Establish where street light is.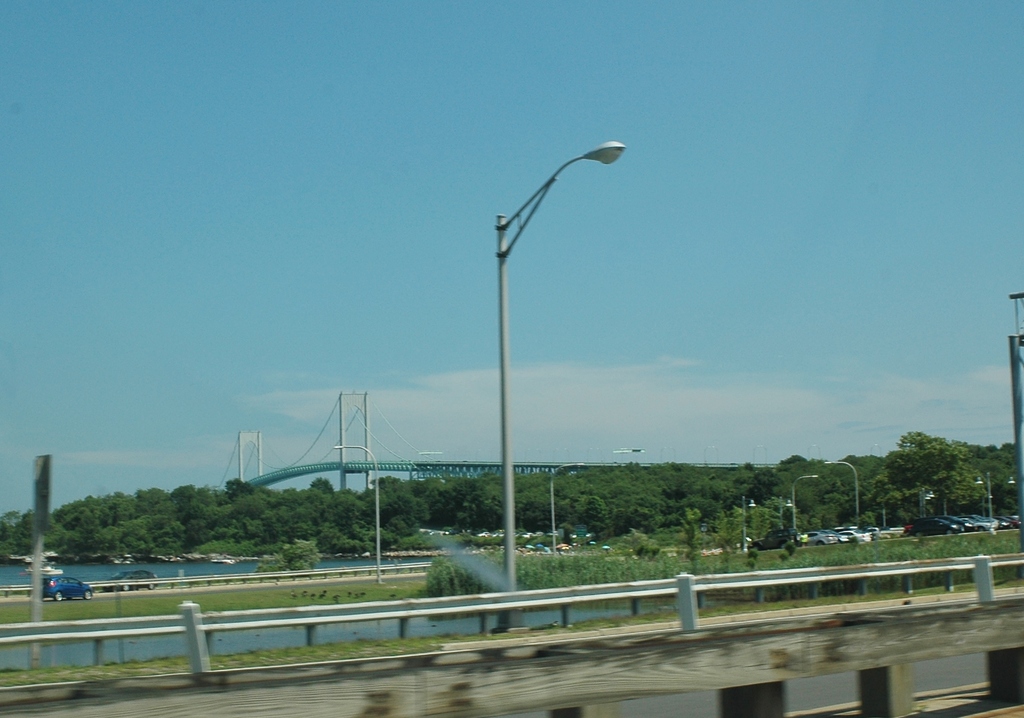
Established at <box>791,475,824,539</box>.
